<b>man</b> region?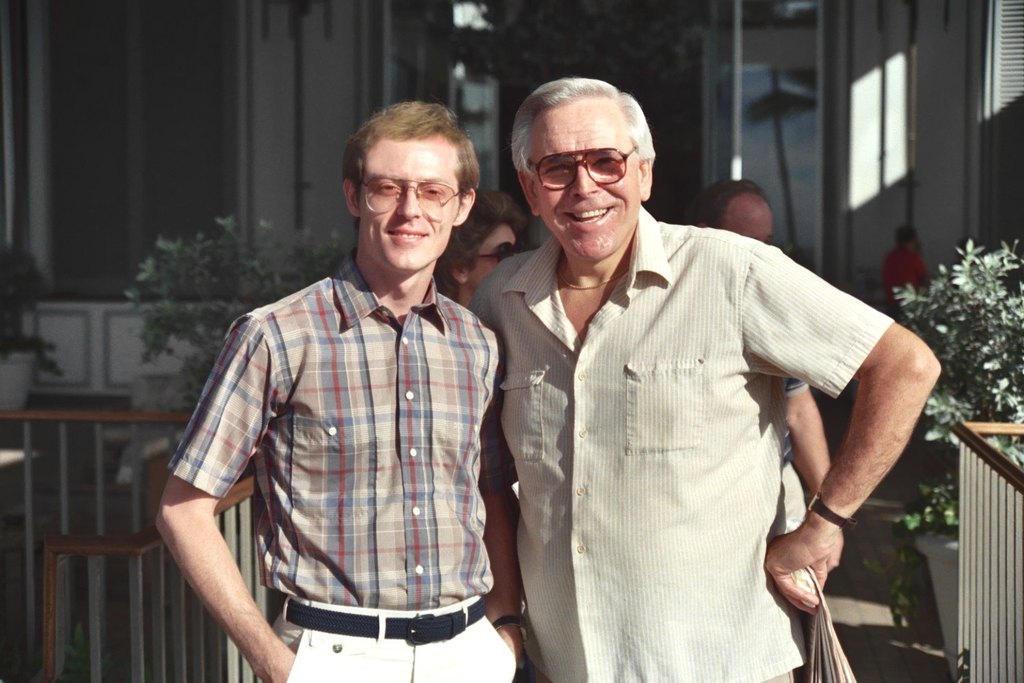
box(165, 90, 530, 674)
